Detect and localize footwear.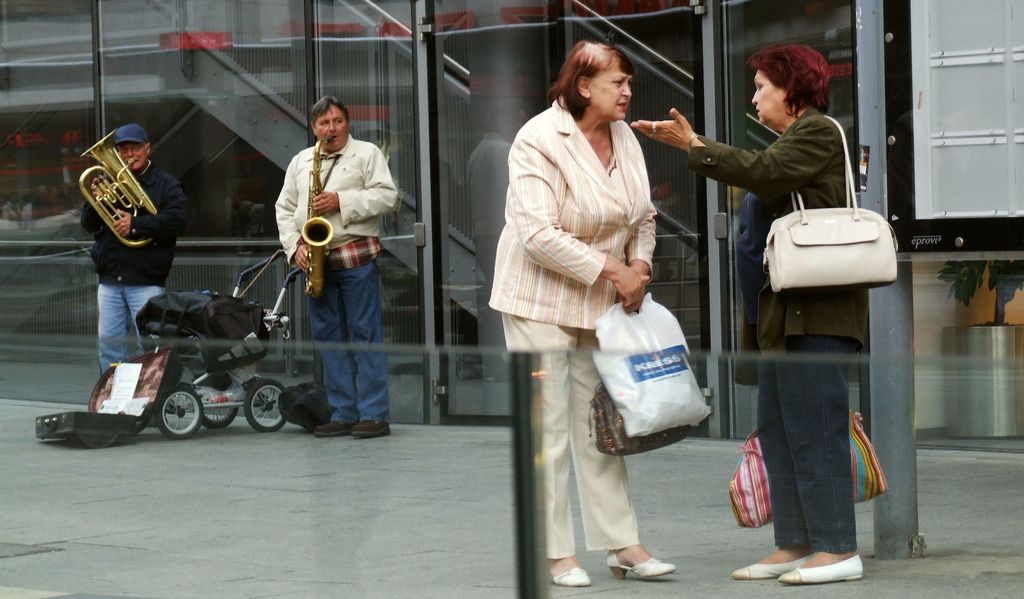
Localized at 314, 411, 356, 440.
